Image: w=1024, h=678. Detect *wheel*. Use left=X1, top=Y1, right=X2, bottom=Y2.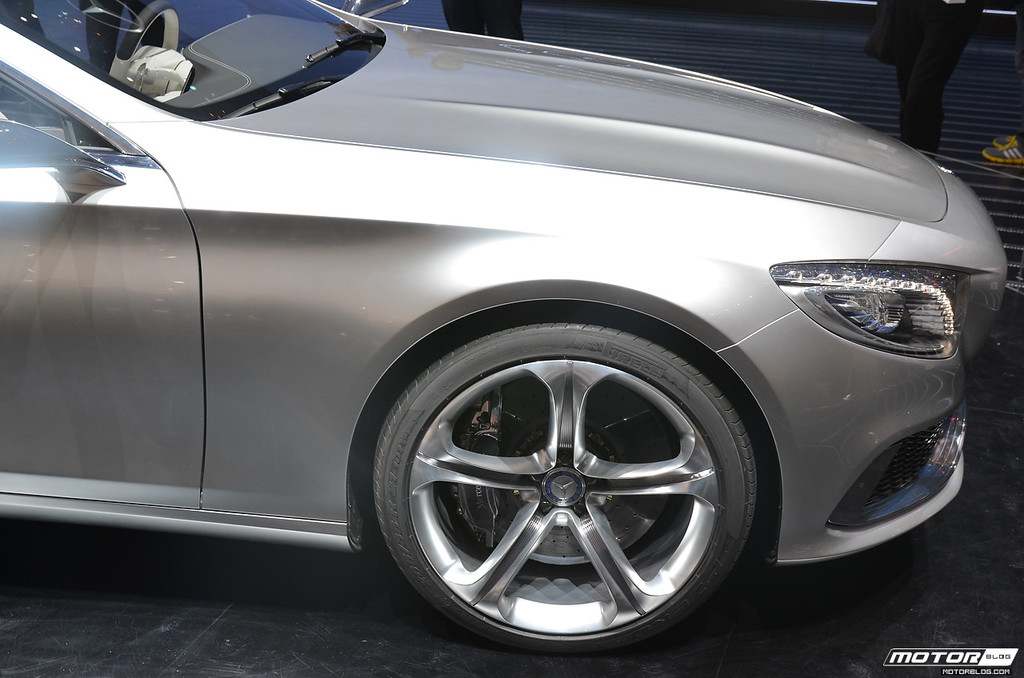
left=367, top=305, right=758, bottom=653.
